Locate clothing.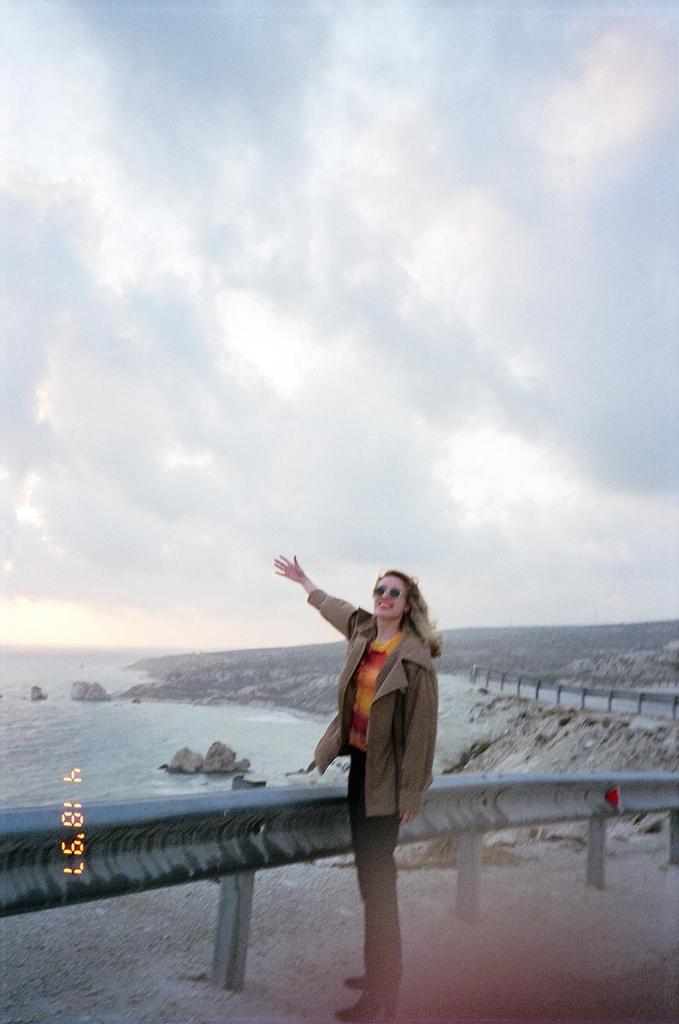
Bounding box: box=[285, 569, 438, 998].
